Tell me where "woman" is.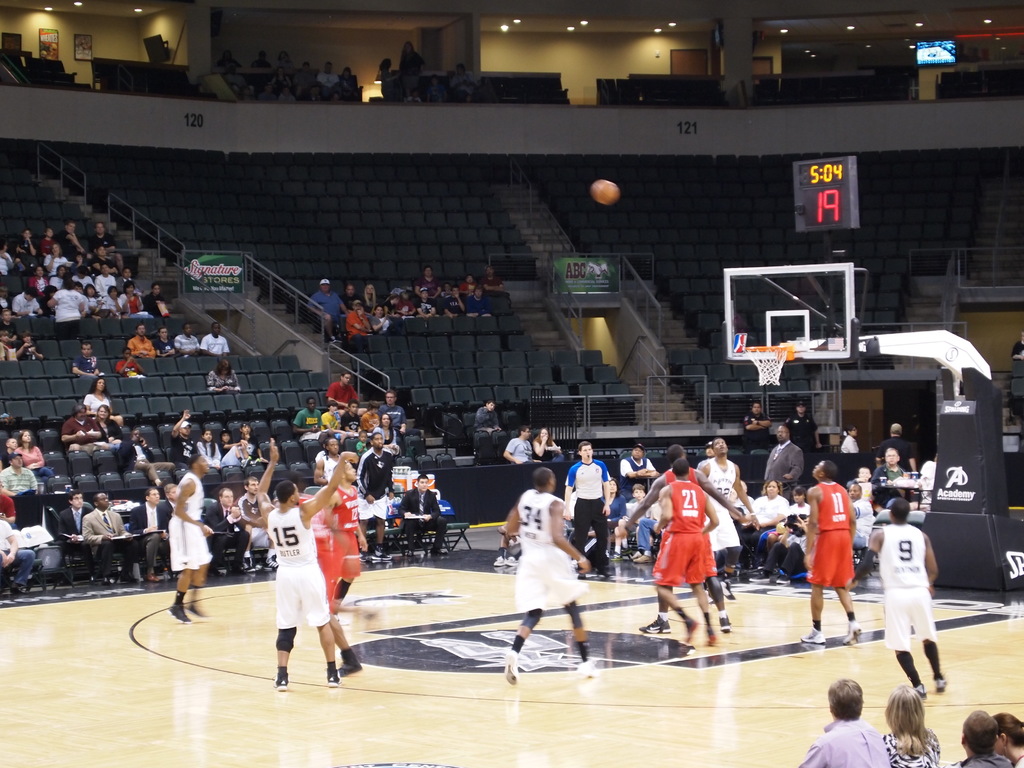
"woman" is at 993,712,1023,767.
